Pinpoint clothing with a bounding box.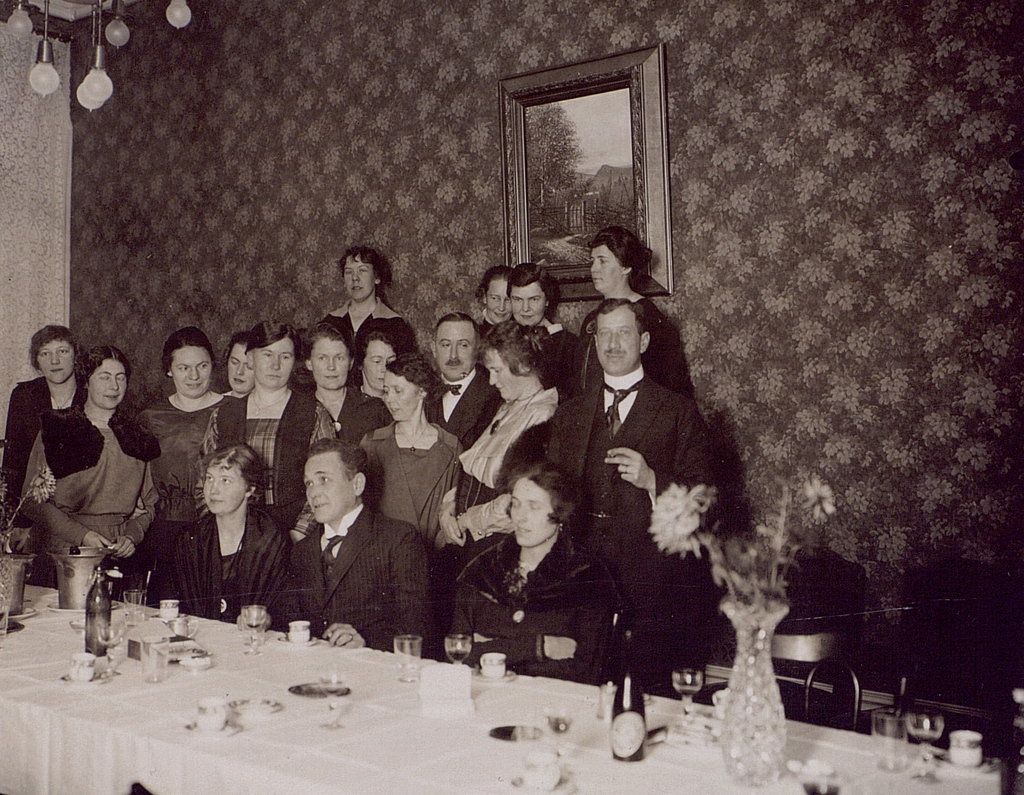
crop(172, 516, 296, 616).
